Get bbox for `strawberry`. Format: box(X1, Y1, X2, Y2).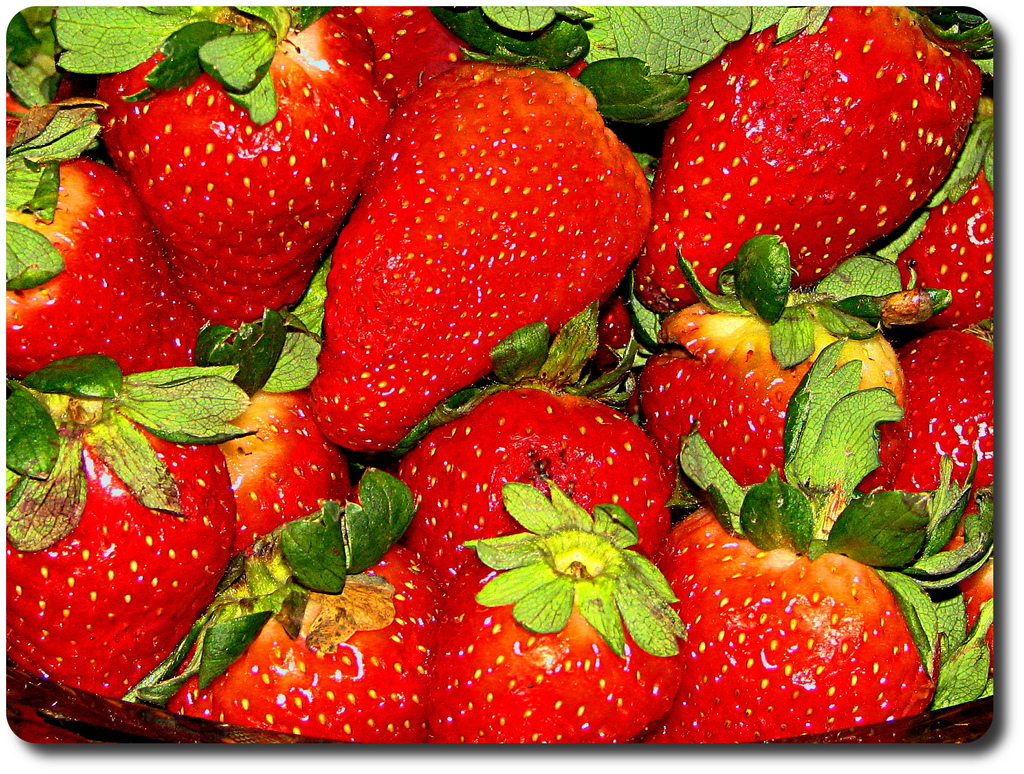
box(880, 102, 1006, 331).
